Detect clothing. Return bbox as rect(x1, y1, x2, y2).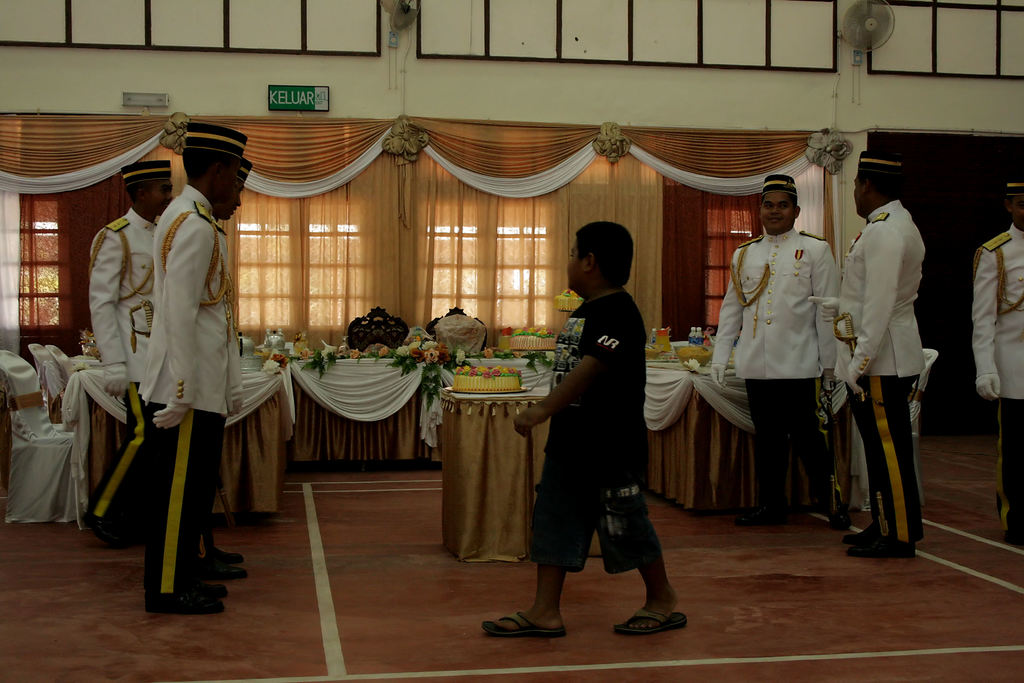
rect(761, 173, 812, 193).
